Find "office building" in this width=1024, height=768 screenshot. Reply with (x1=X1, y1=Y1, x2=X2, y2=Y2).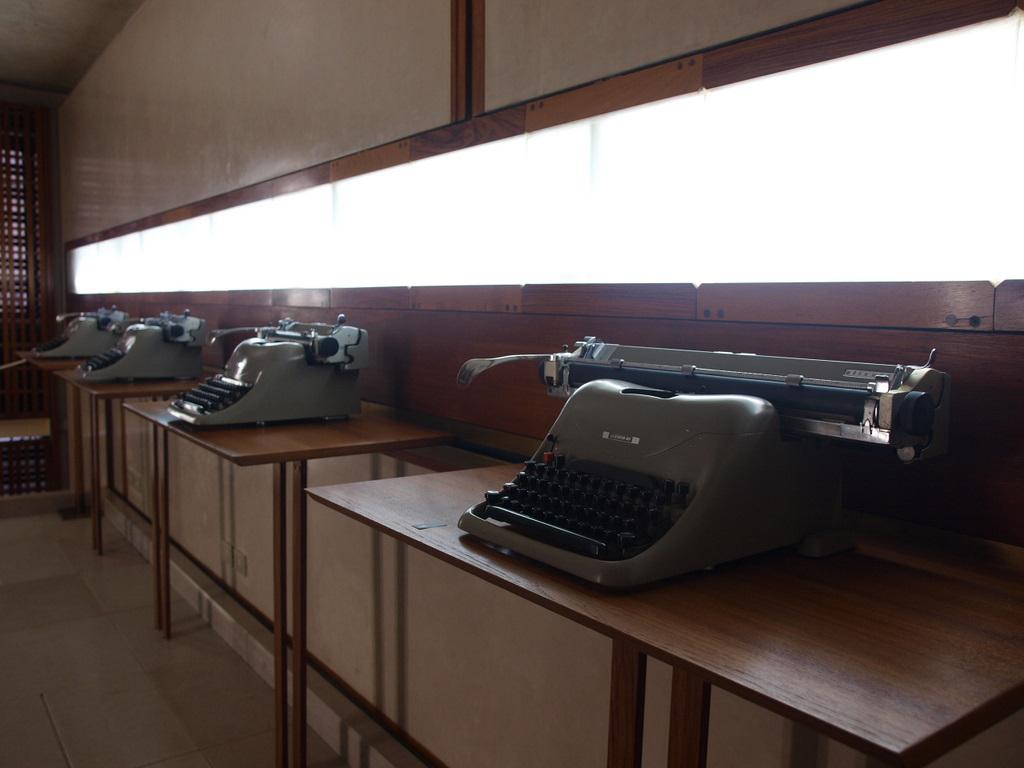
(x1=0, y1=1, x2=1023, y2=767).
